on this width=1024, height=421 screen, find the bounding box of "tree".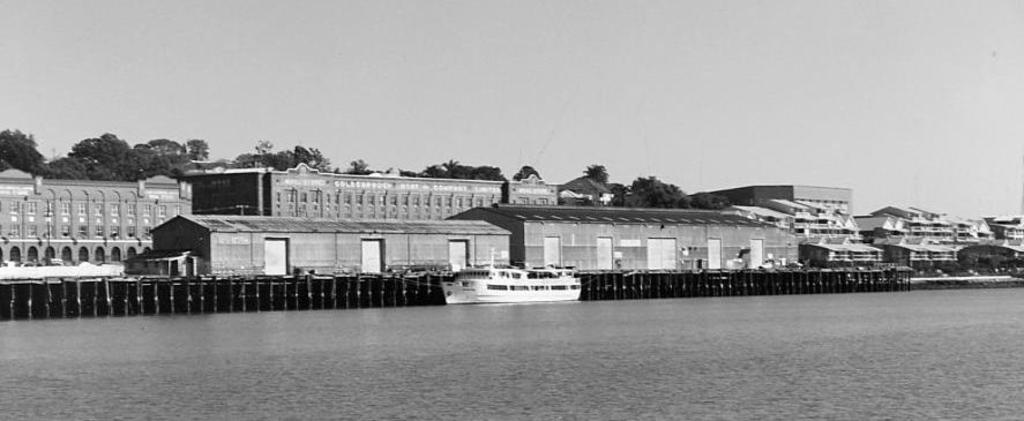
Bounding box: 595,171,704,216.
